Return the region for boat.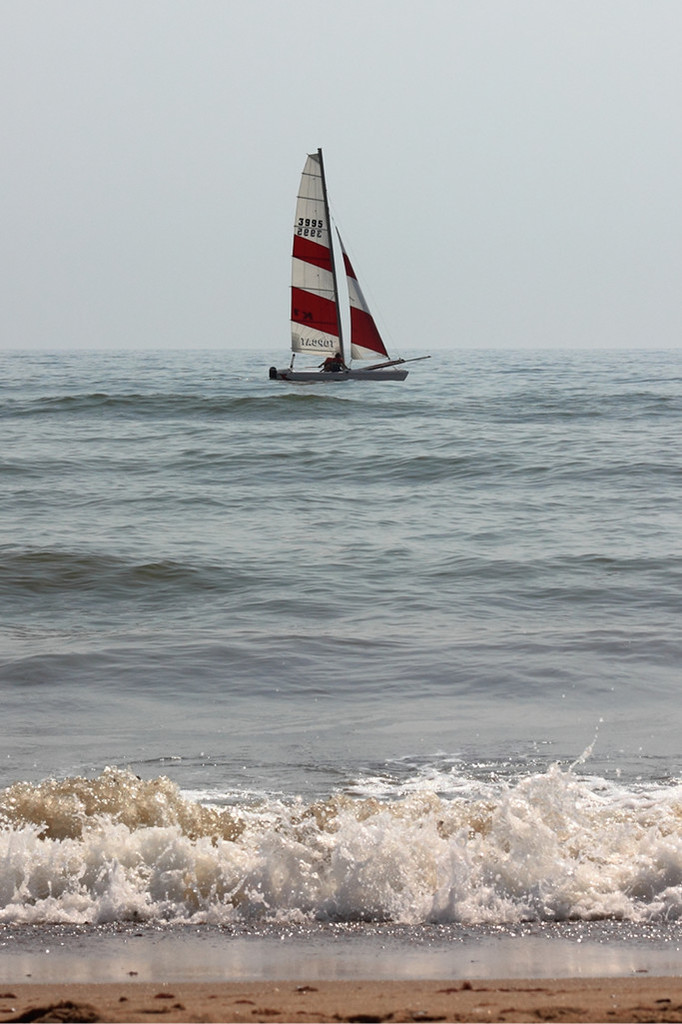
x1=267 y1=155 x2=421 y2=394.
